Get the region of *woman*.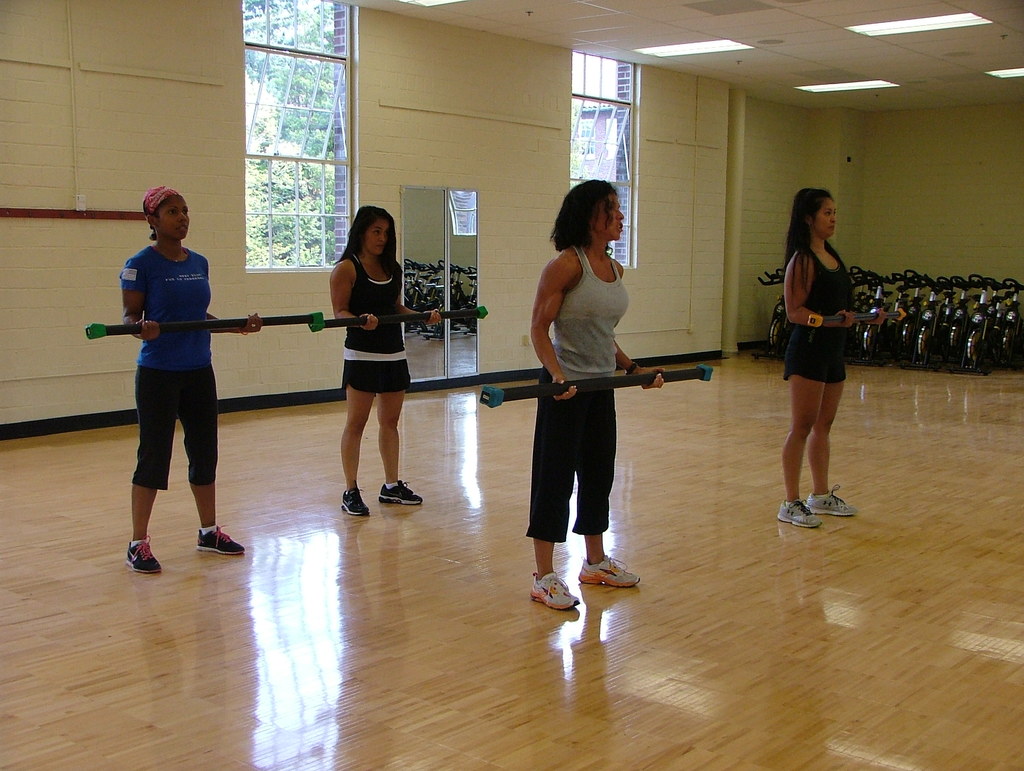
Rect(528, 179, 666, 612).
